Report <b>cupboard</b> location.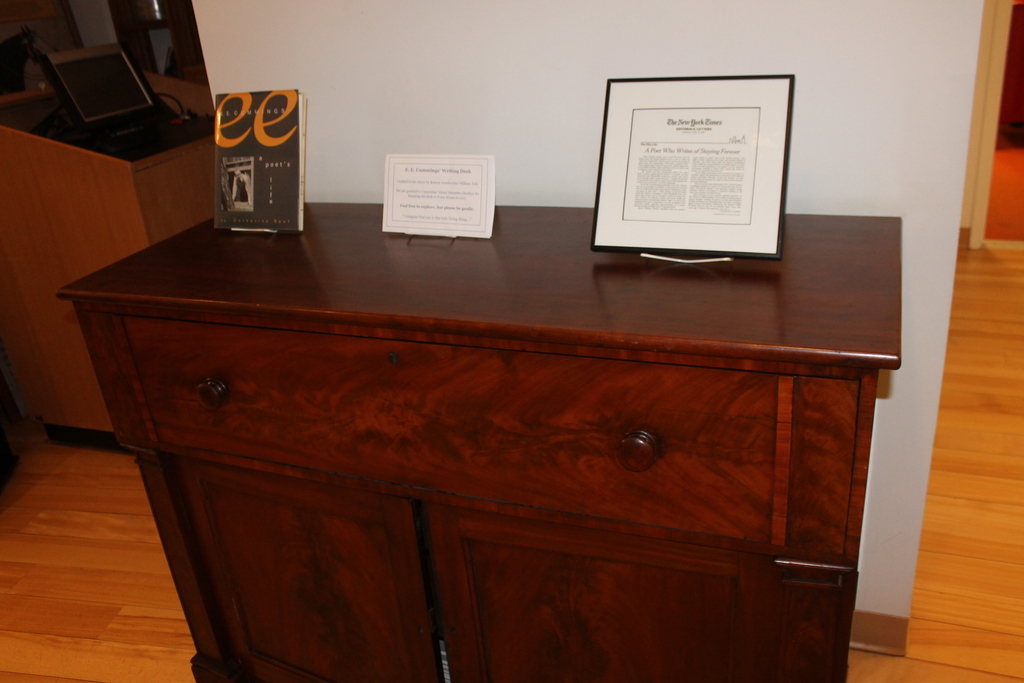
Report: pyautogui.locateOnScreen(56, 201, 901, 682).
